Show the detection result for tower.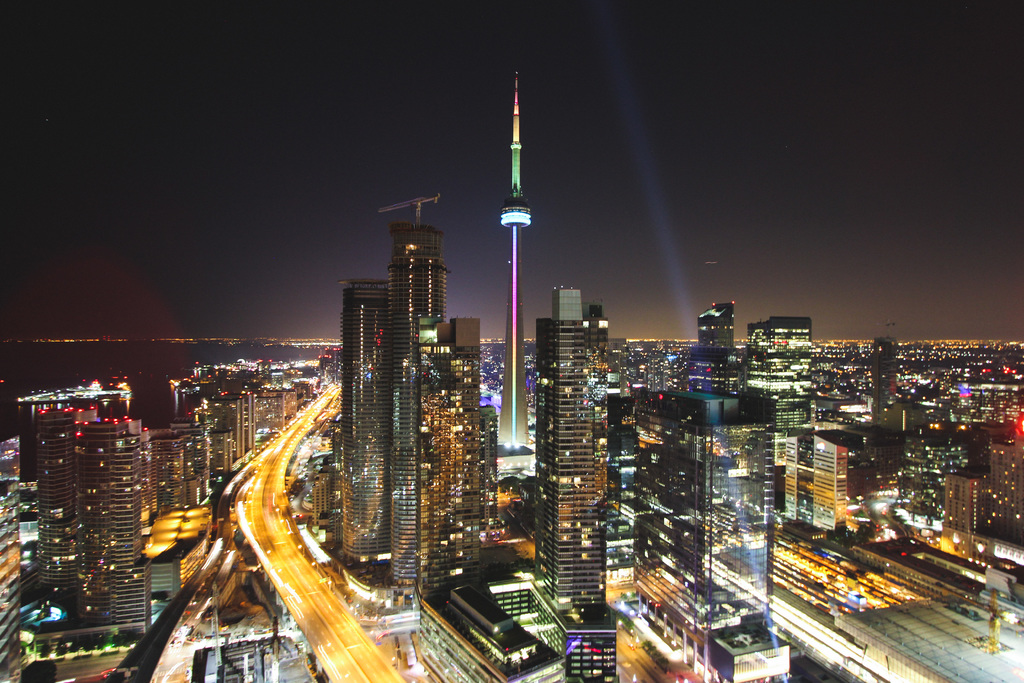
locate(950, 466, 992, 537).
